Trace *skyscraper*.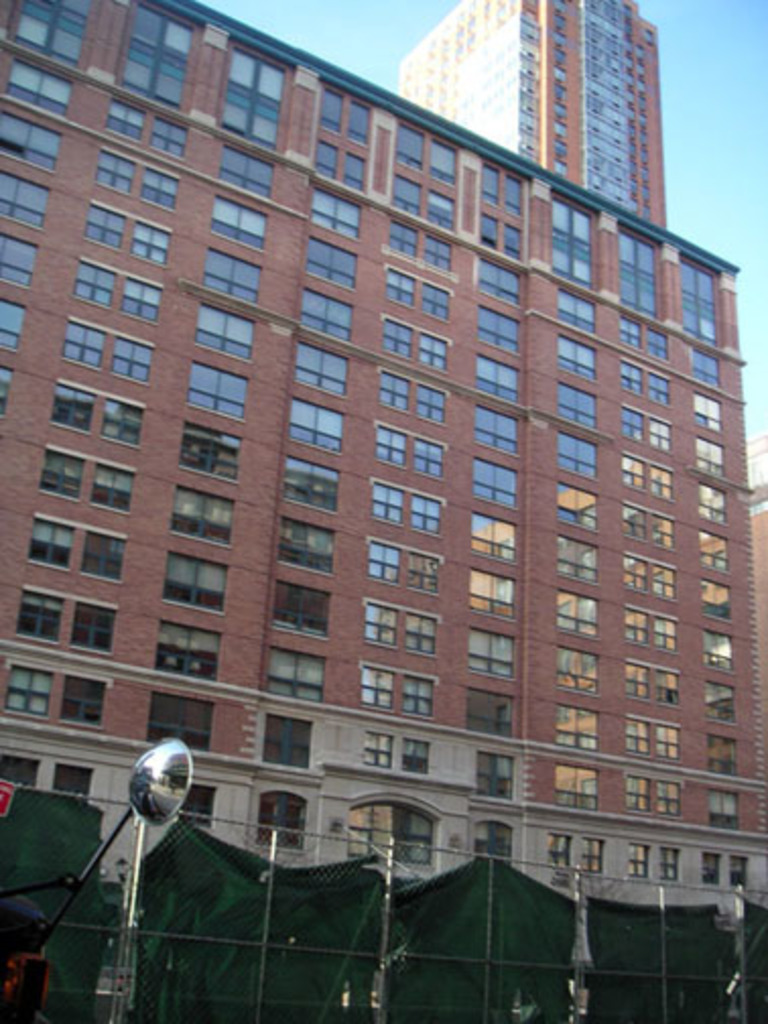
Traced to [384, 0, 673, 232].
